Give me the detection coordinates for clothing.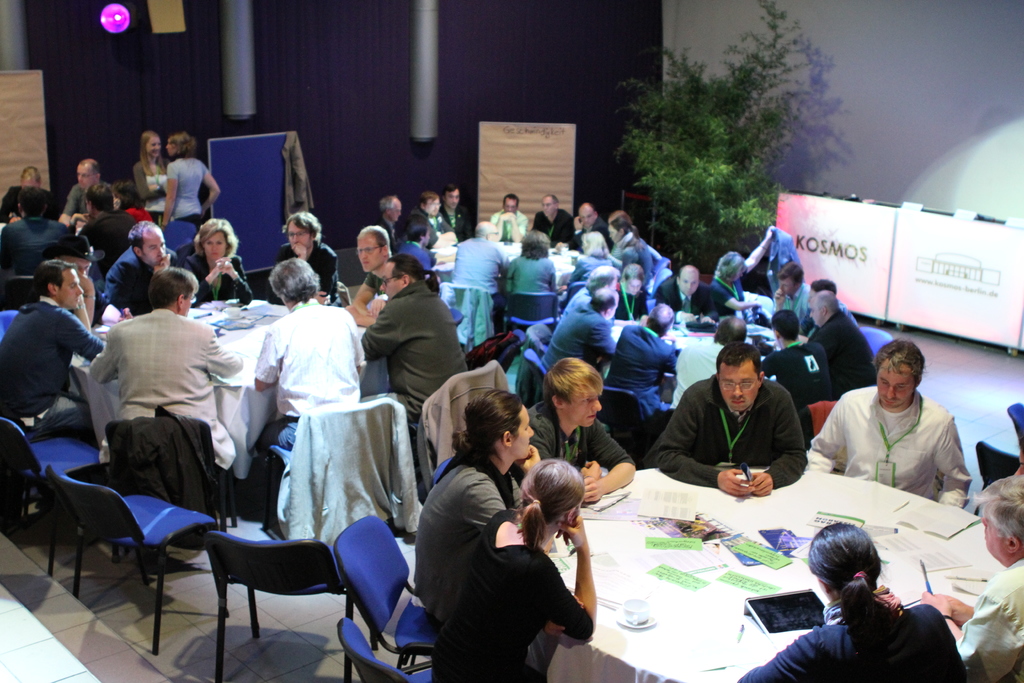
418:360:510:469.
